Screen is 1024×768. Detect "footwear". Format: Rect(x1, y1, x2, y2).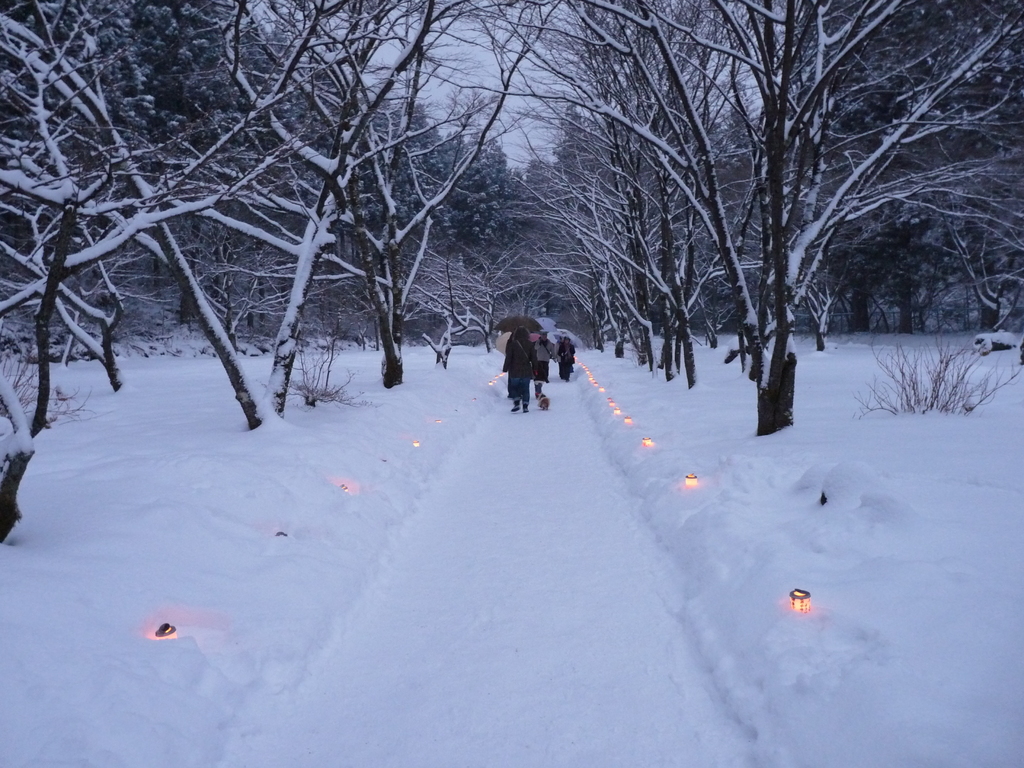
Rect(524, 406, 530, 415).
